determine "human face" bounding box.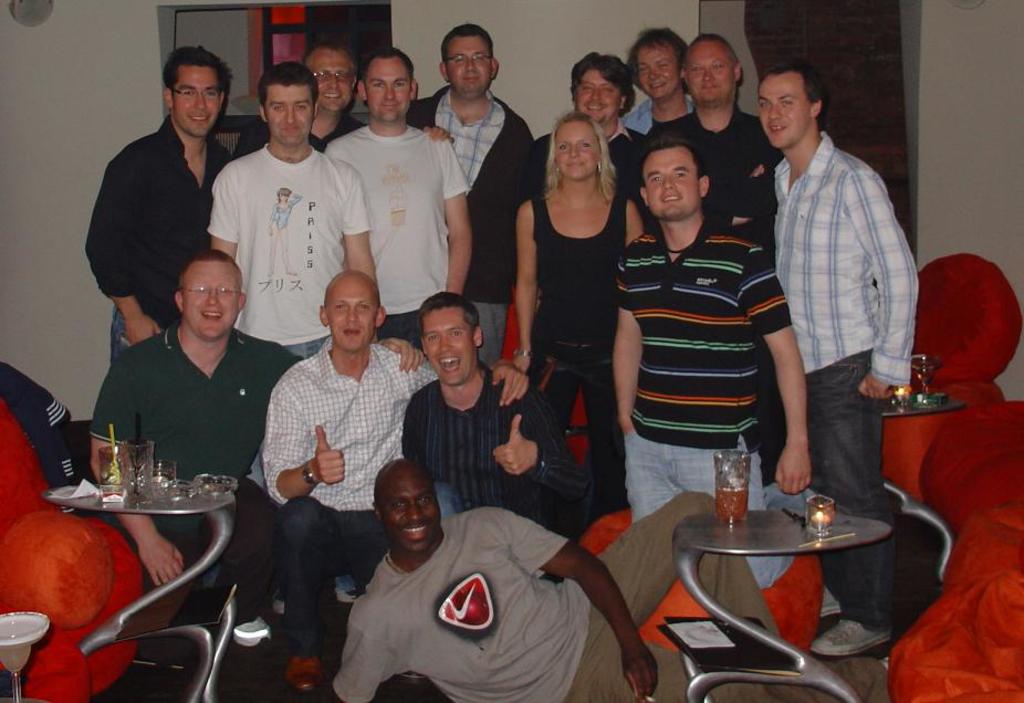
Determined: region(576, 71, 625, 124).
